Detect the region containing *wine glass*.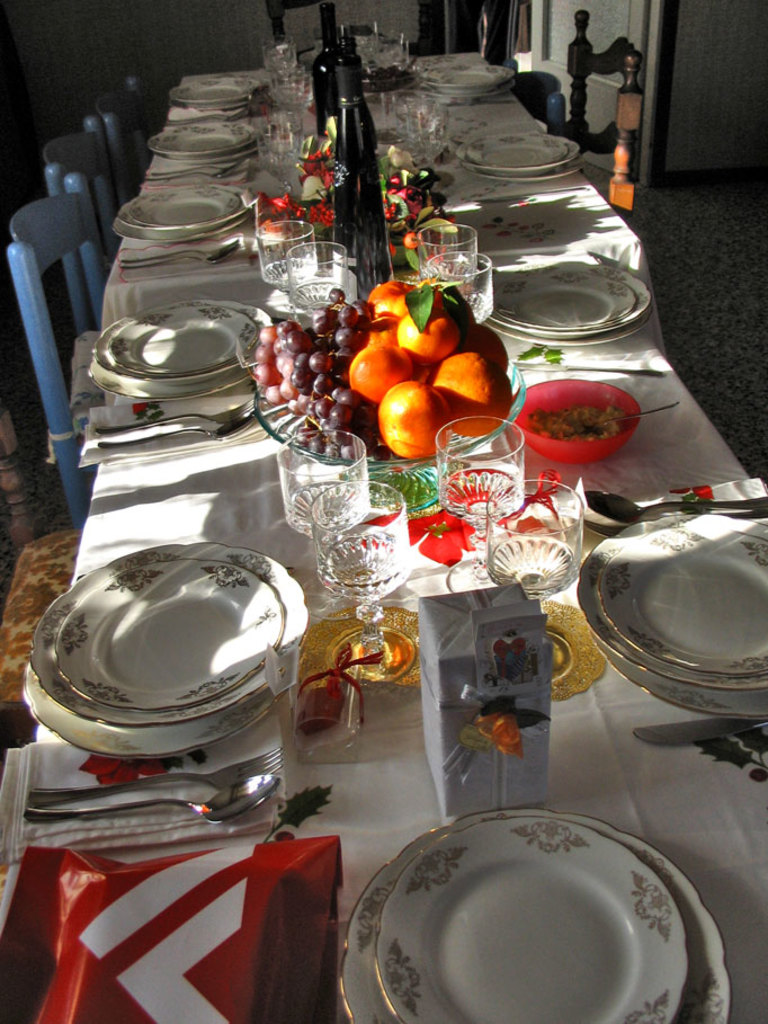
rect(309, 480, 411, 684).
